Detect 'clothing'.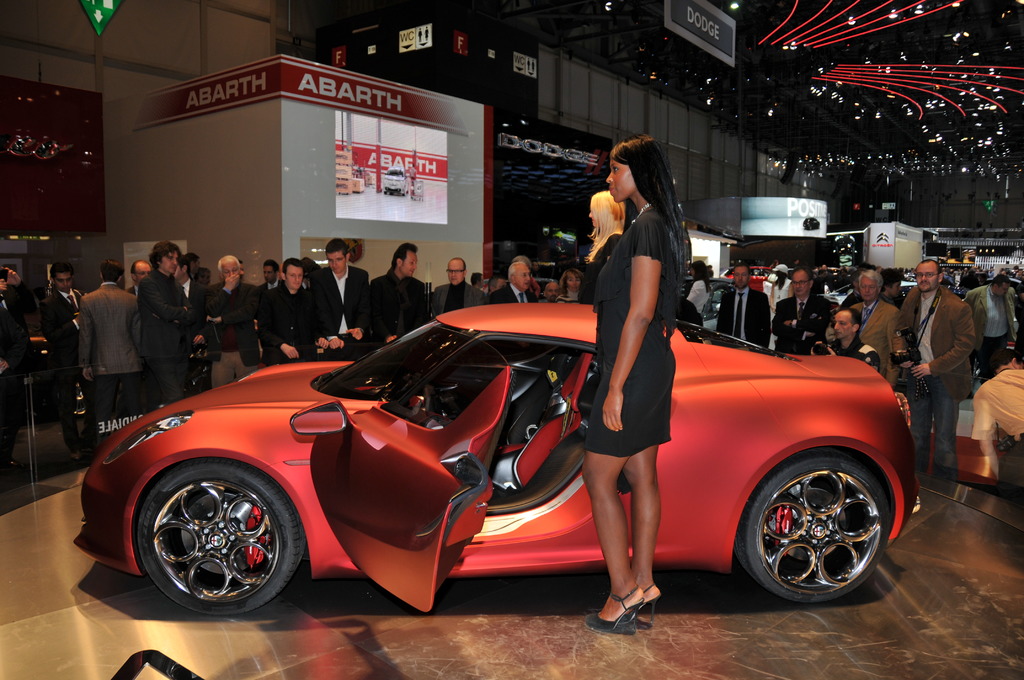
Detected at pyautogui.locateOnScreen(959, 285, 1016, 382).
